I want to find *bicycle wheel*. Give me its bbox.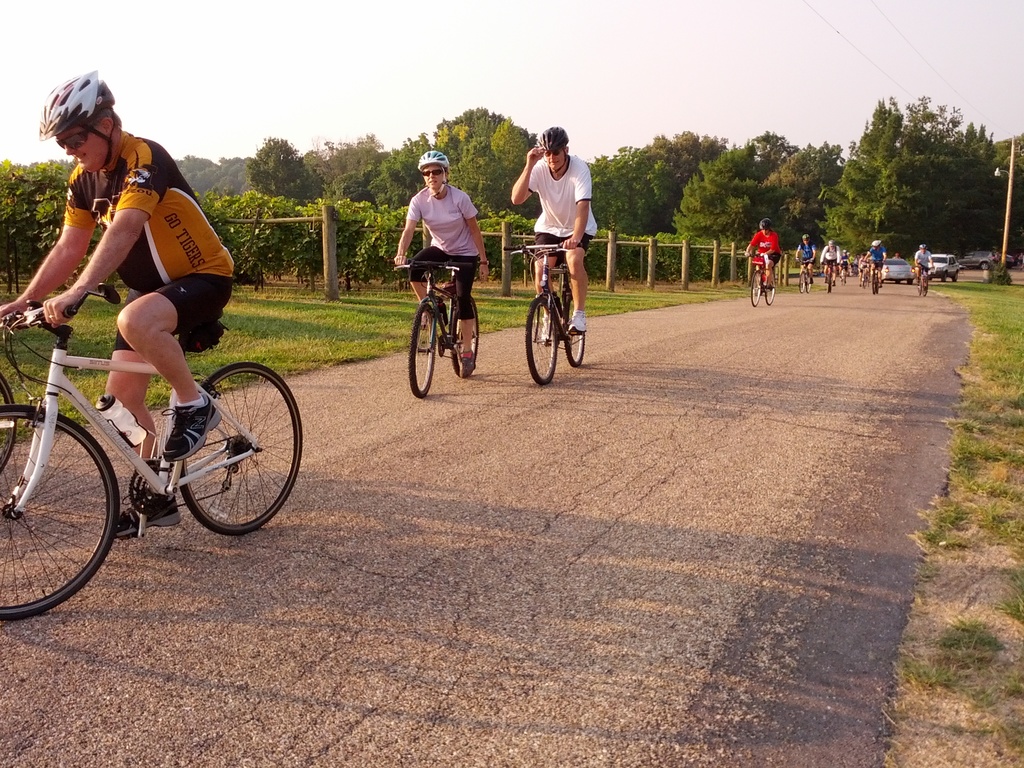
crop(0, 373, 16, 480).
